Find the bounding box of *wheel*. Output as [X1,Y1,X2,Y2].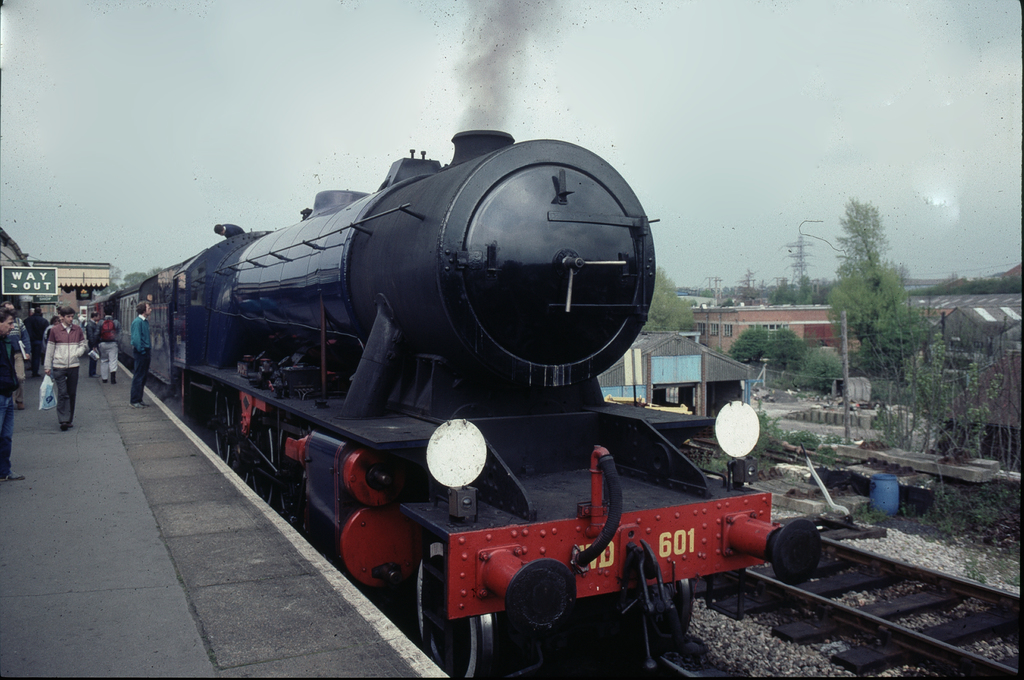
[643,577,695,661].
